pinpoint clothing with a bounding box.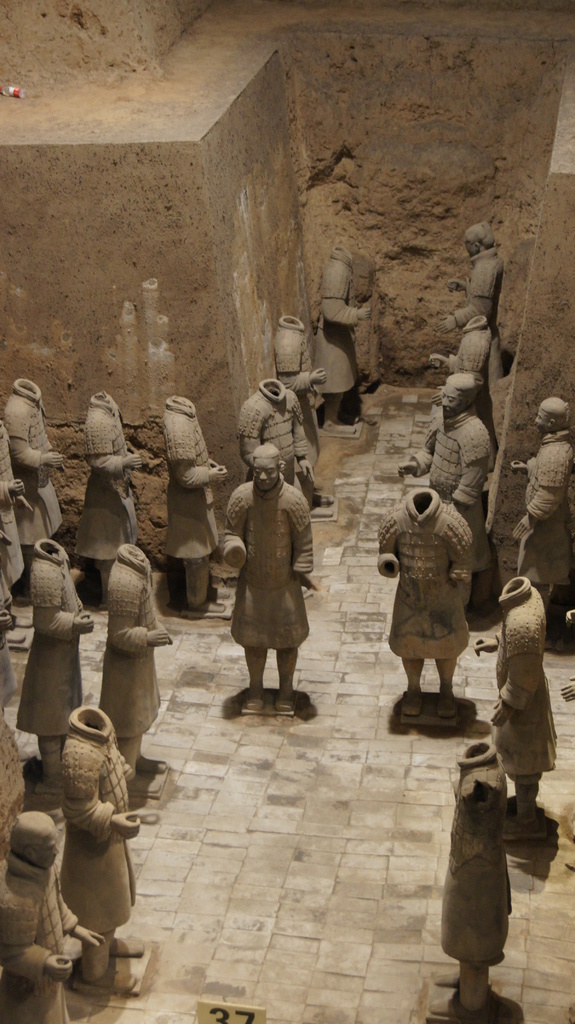
rect(0, 429, 26, 579).
